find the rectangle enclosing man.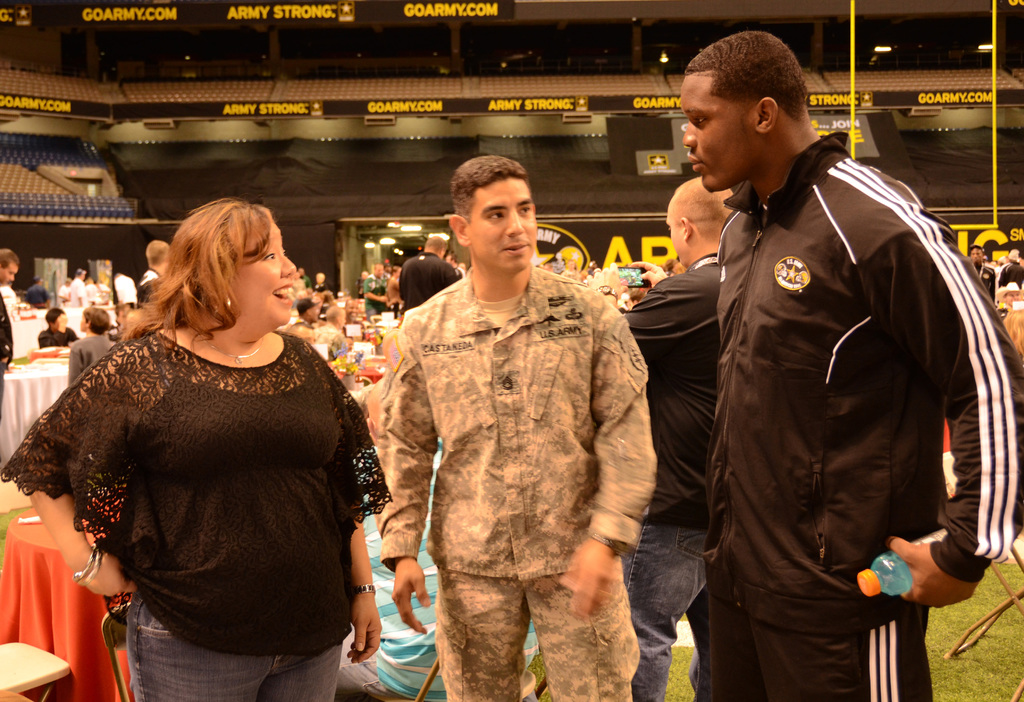
[593,175,740,701].
